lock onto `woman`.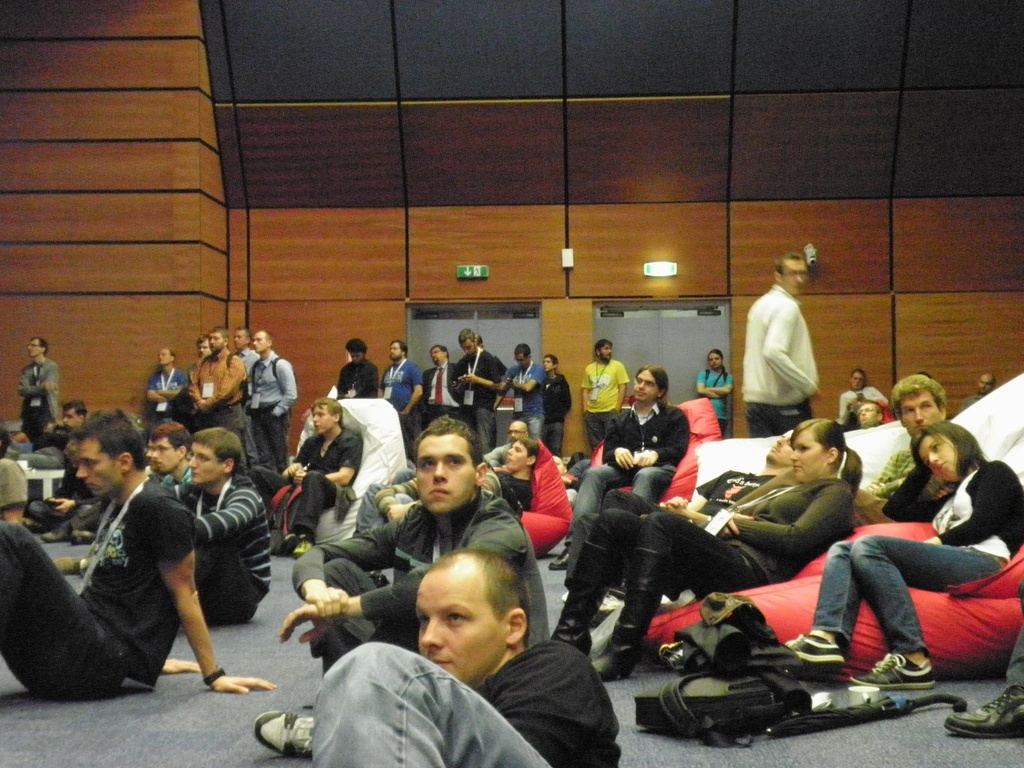
Locked: left=787, top=419, right=1023, bottom=691.
